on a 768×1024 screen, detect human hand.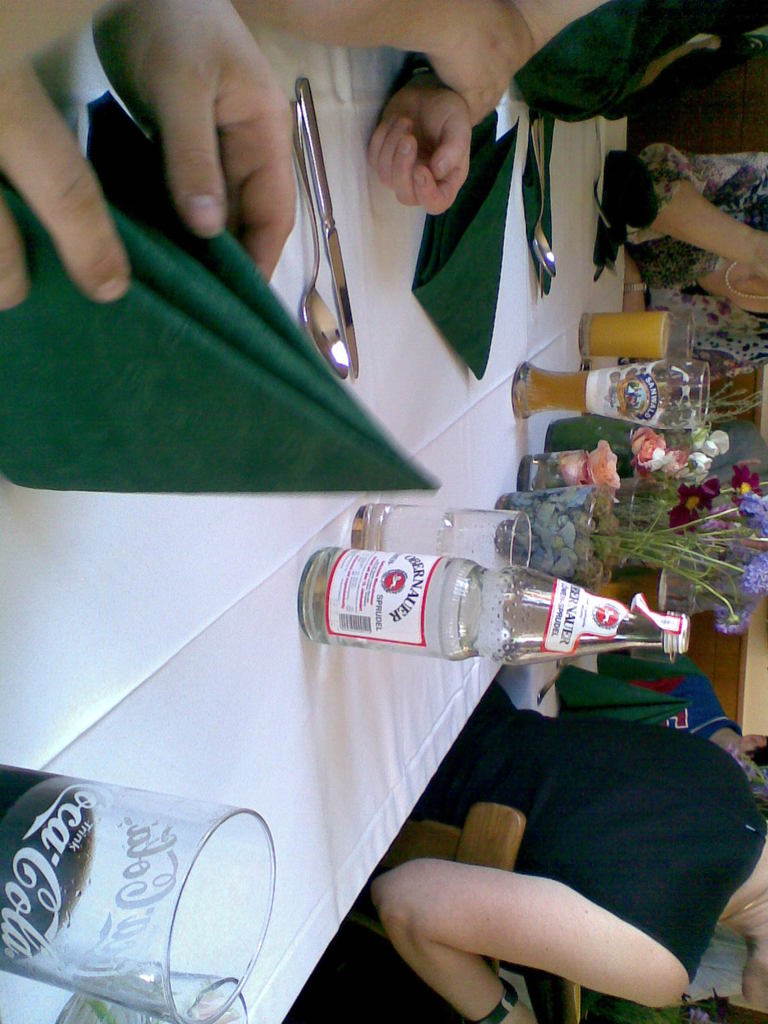
417,0,534,123.
